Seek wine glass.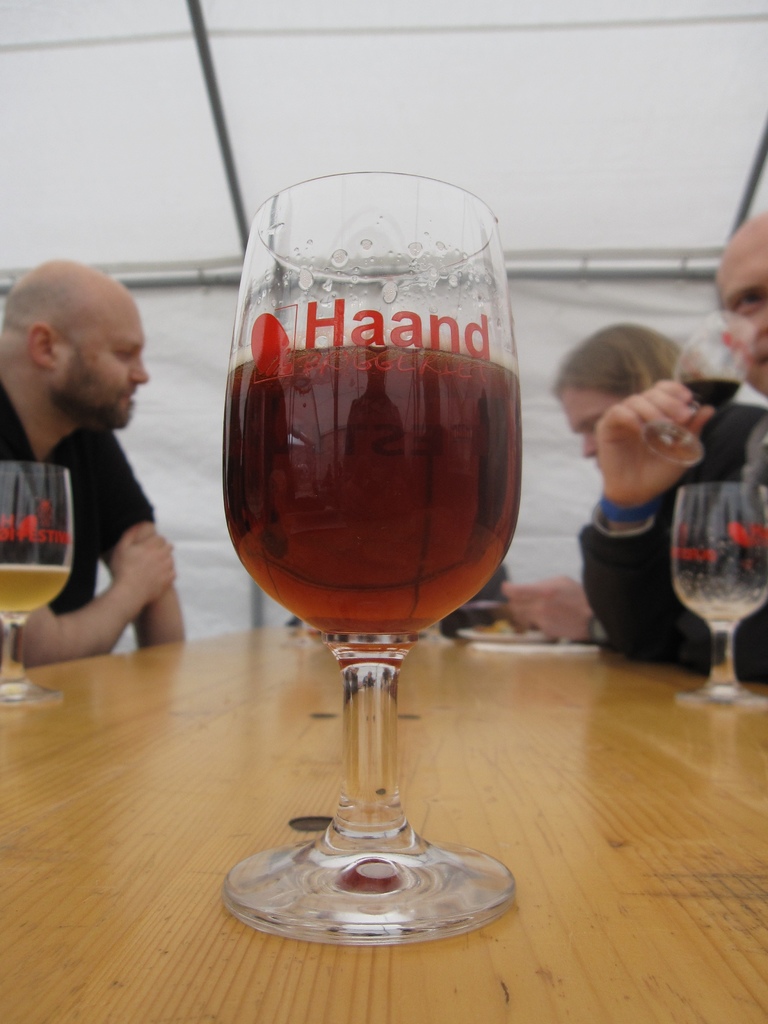
crop(641, 307, 758, 470).
